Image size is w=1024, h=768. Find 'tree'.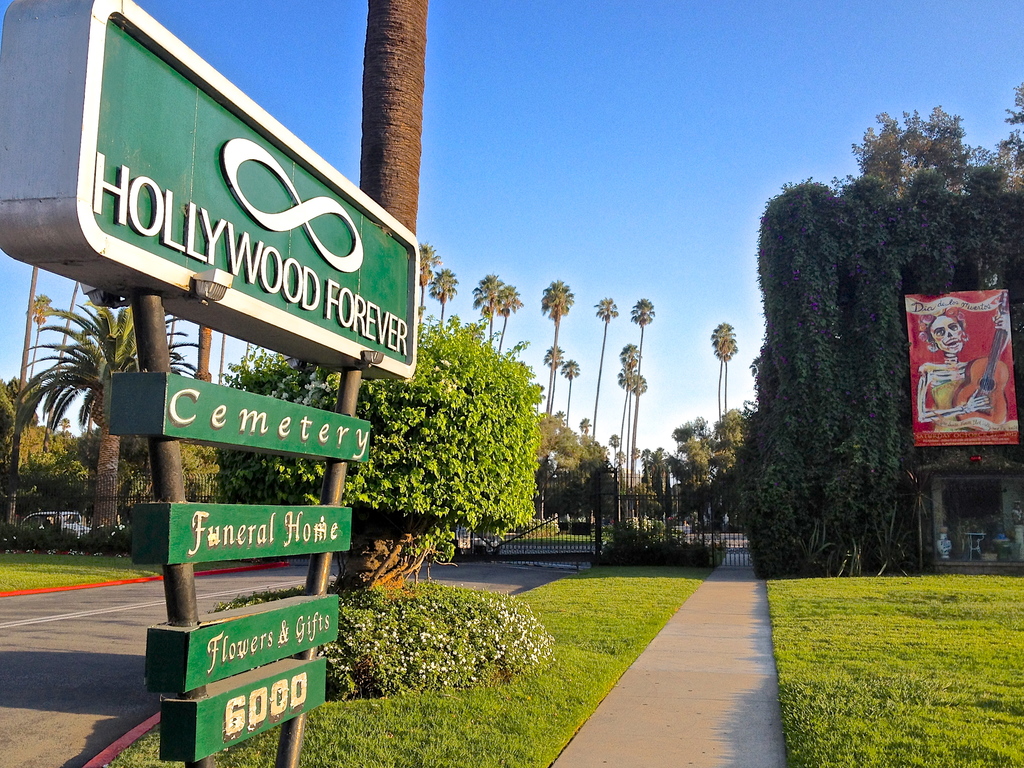
region(561, 359, 578, 422).
